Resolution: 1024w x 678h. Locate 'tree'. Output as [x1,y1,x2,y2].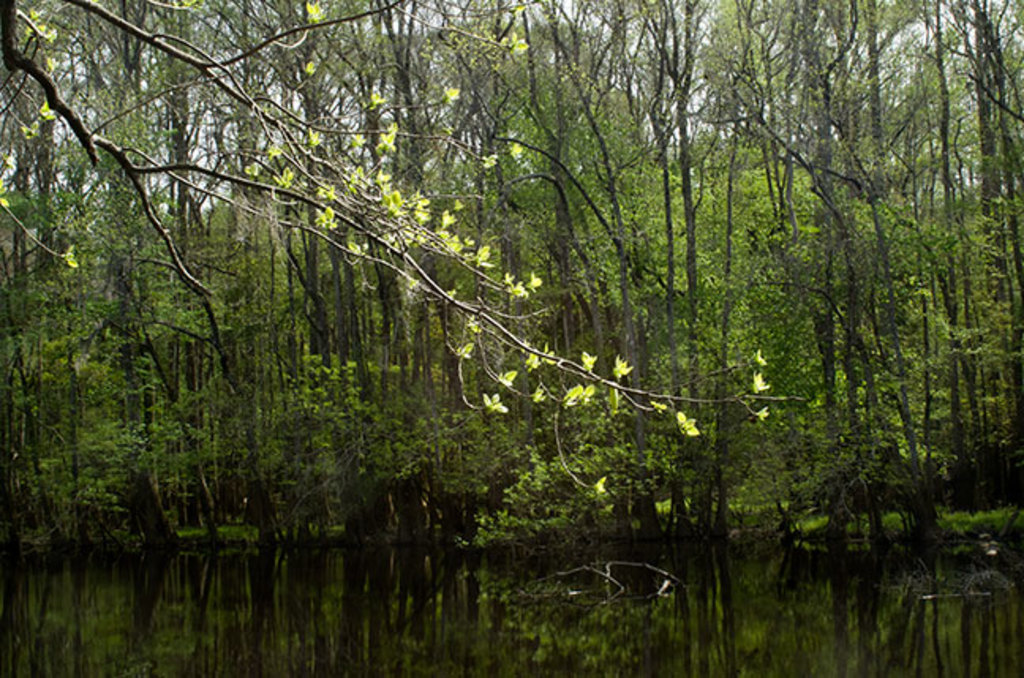
[0,0,803,501].
